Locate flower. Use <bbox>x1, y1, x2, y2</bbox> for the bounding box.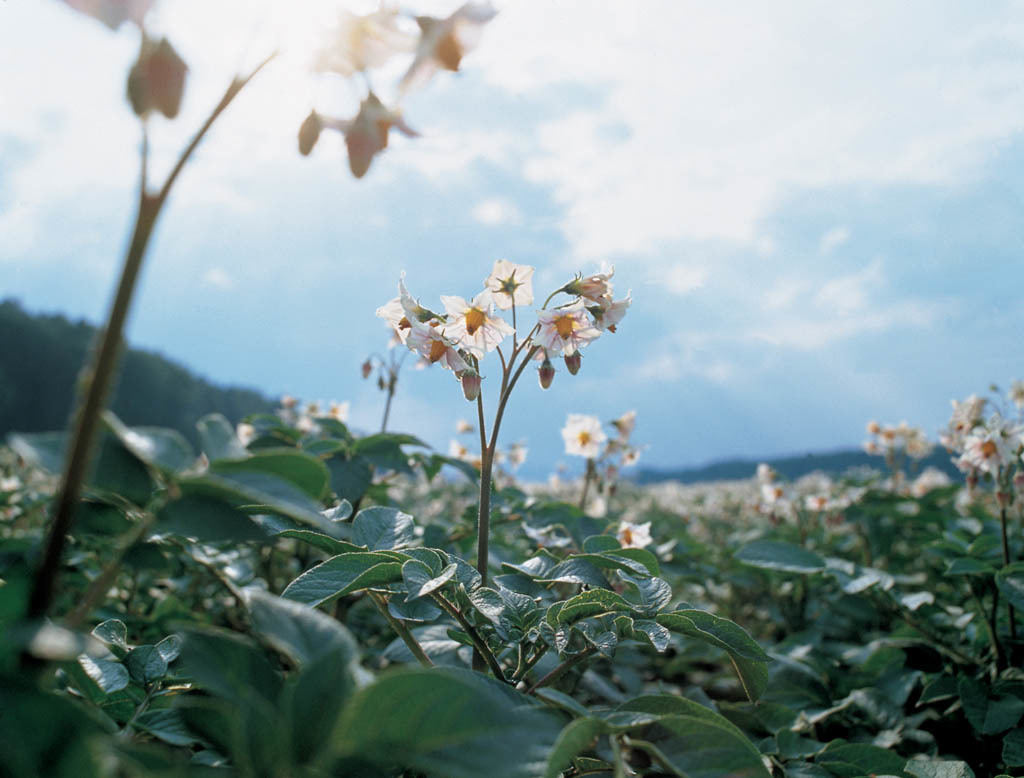
<bbox>487, 253, 532, 308</bbox>.
